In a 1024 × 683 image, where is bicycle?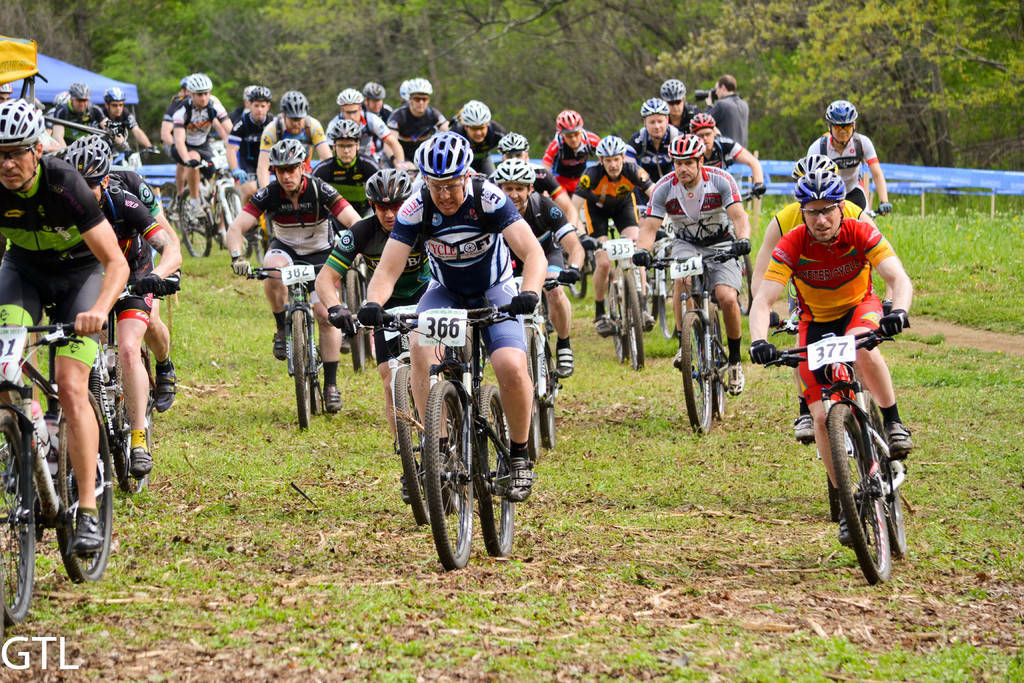
(102, 278, 160, 521).
